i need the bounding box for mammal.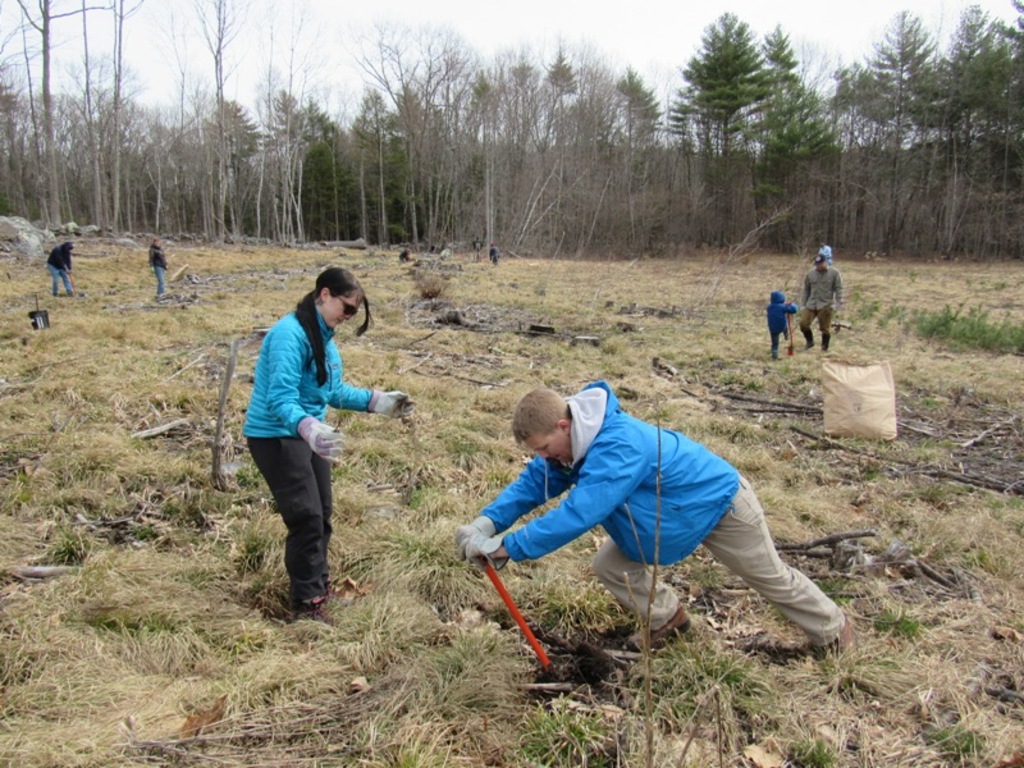
Here it is: [x1=800, y1=261, x2=847, y2=340].
